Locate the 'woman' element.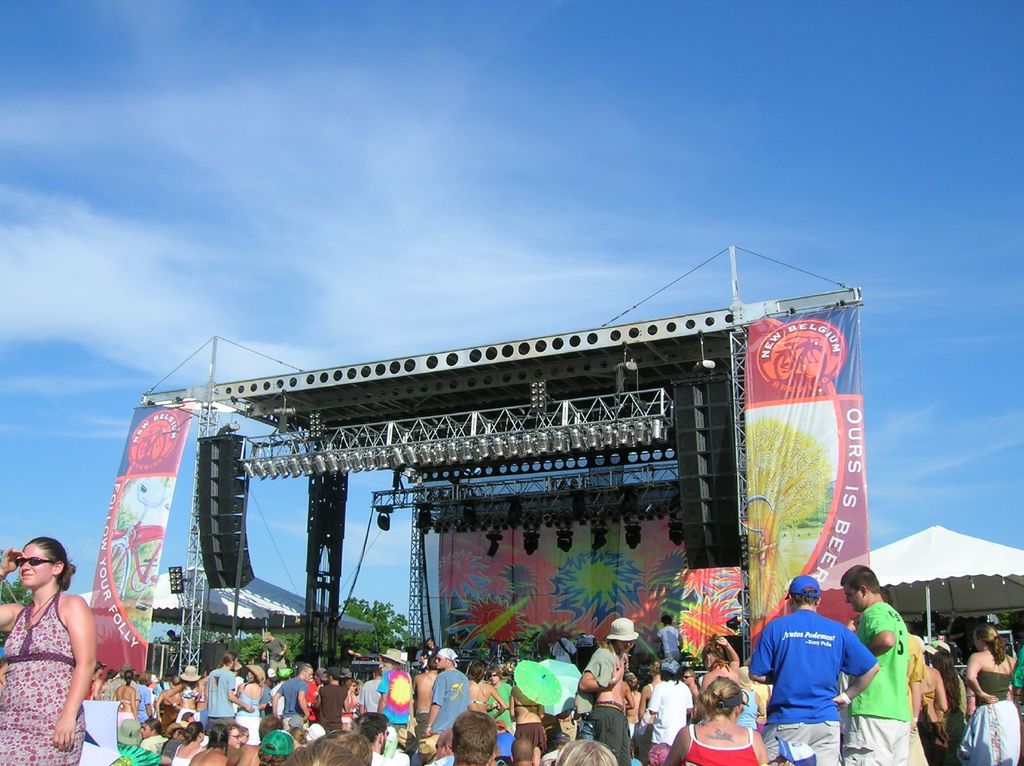
Element bbox: x1=955, y1=626, x2=1021, y2=765.
